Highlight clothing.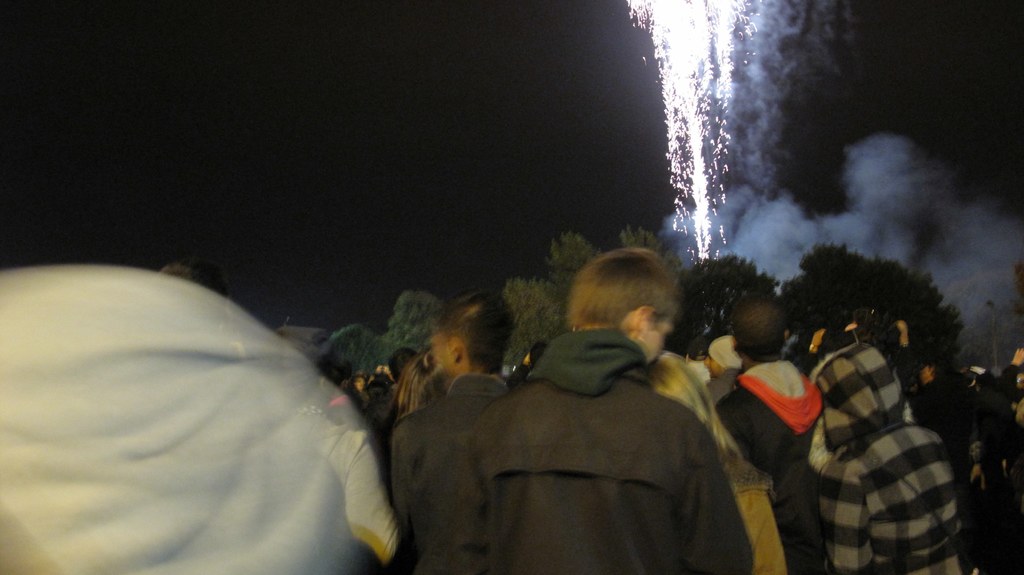
Highlighted region: 716/359/824/574.
